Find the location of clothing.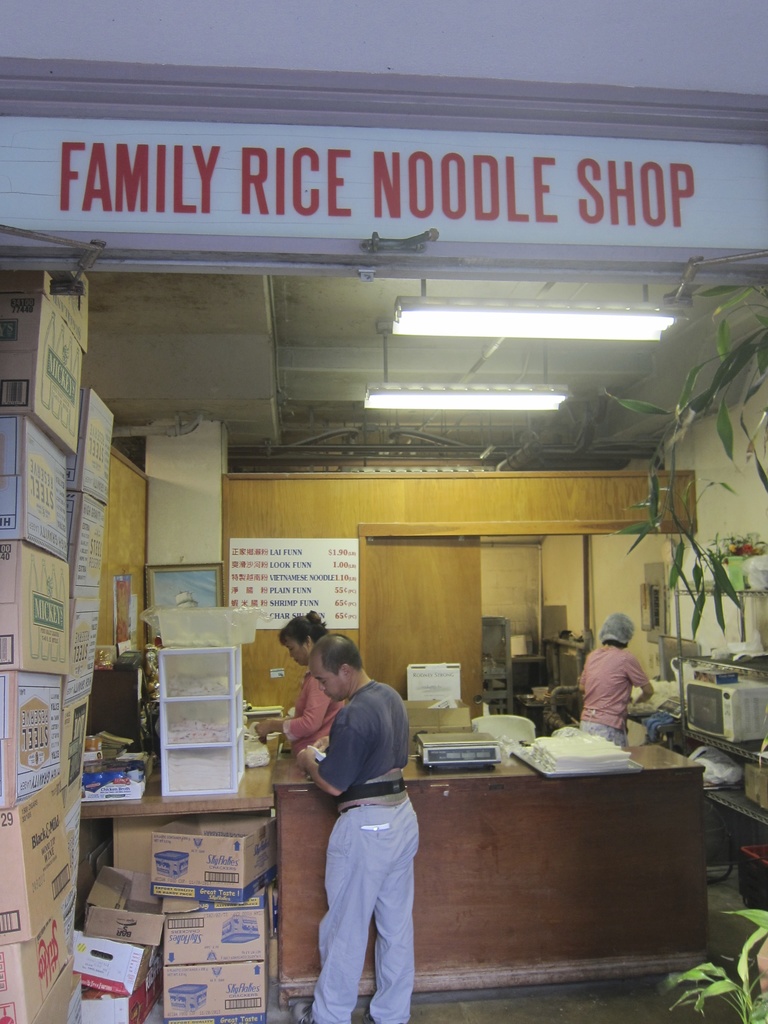
Location: x1=577, y1=638, x2=666, y2=755.
